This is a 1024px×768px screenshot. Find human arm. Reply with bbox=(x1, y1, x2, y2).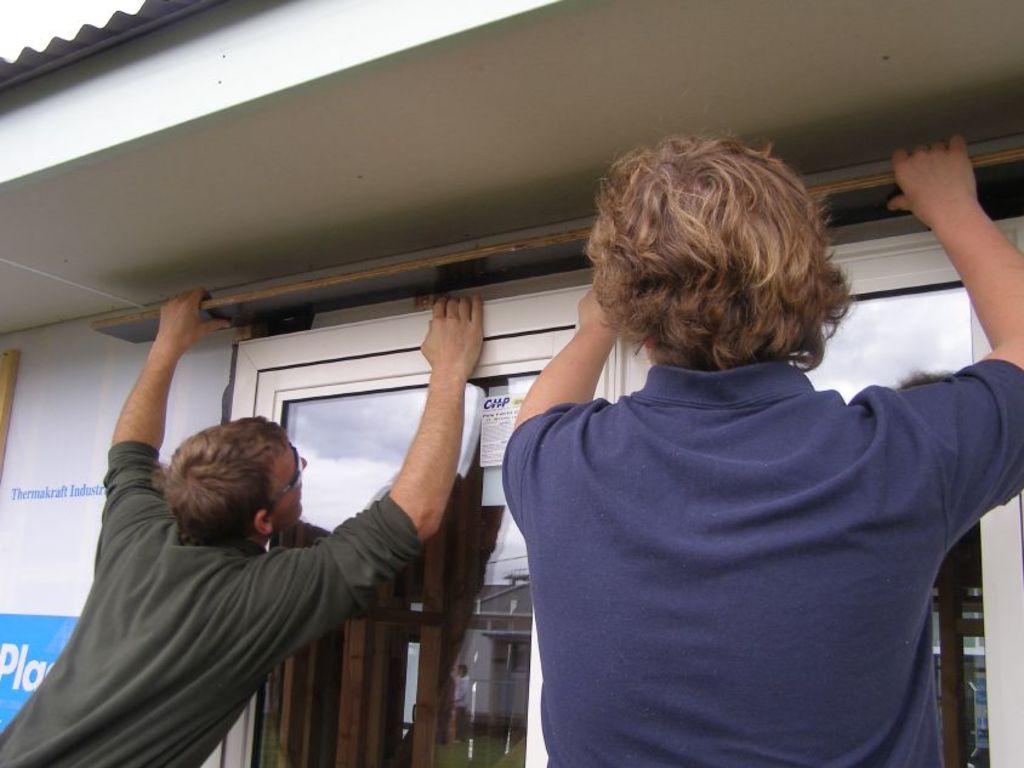
bbox=(268, 291, 490, 609).
